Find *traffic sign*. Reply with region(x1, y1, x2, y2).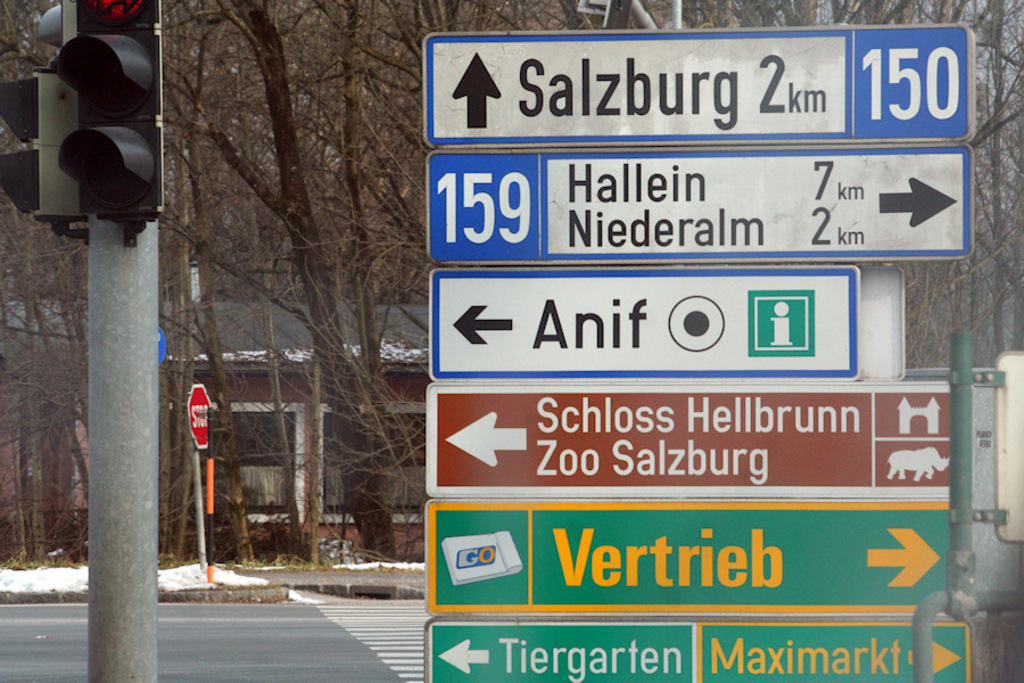
region(429, 265, 861, 386).
